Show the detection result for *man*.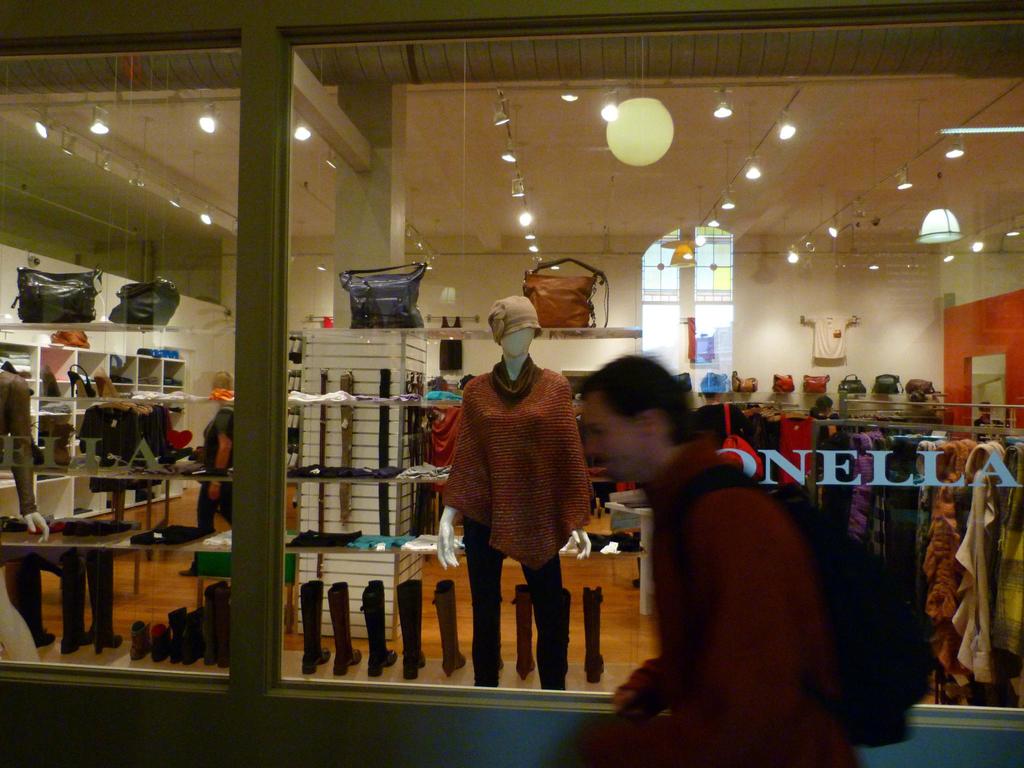
(694,371,751,447).
